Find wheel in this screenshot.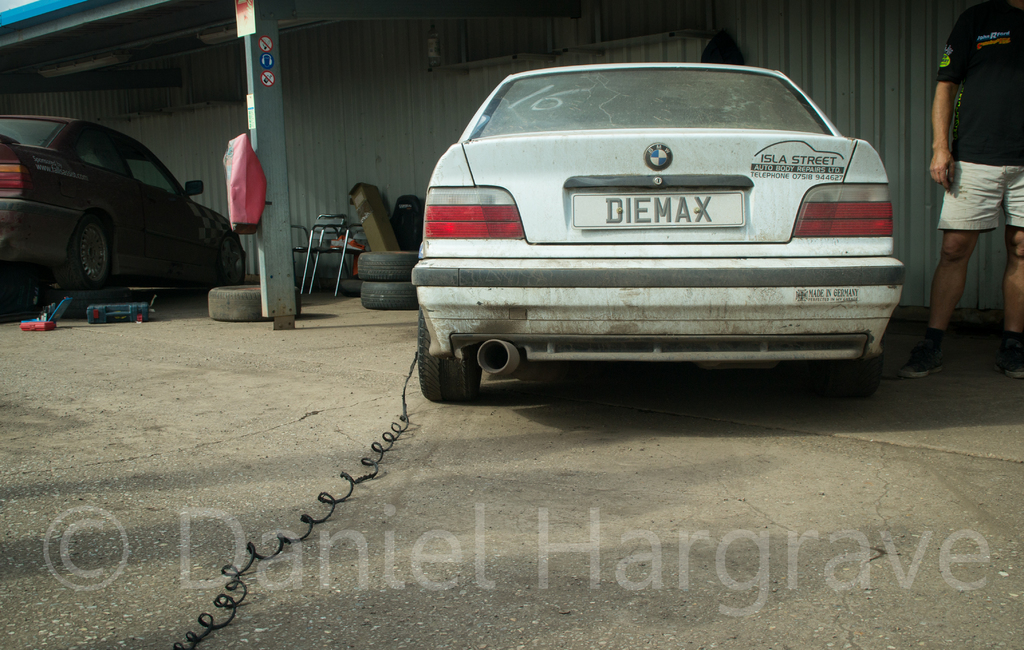
The bounding box for wheel is <region>415, 305, 480, 402</region>.
